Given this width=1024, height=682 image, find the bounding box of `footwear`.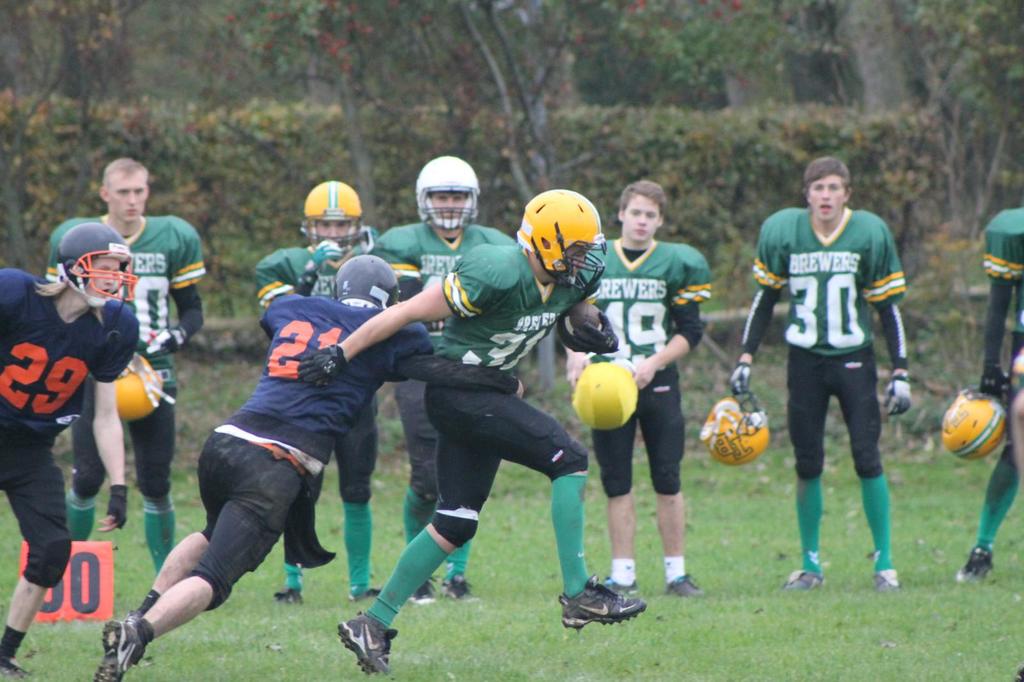
782/571/823/587.
